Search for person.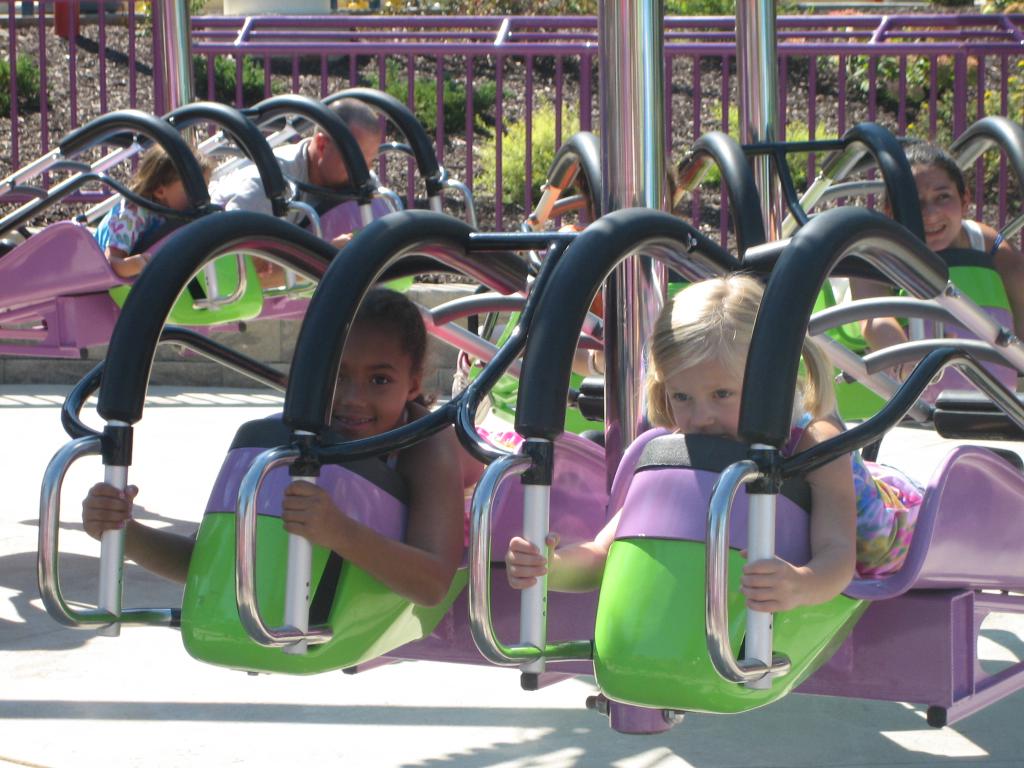
Found at detection(849, 141, 1023, 383).
